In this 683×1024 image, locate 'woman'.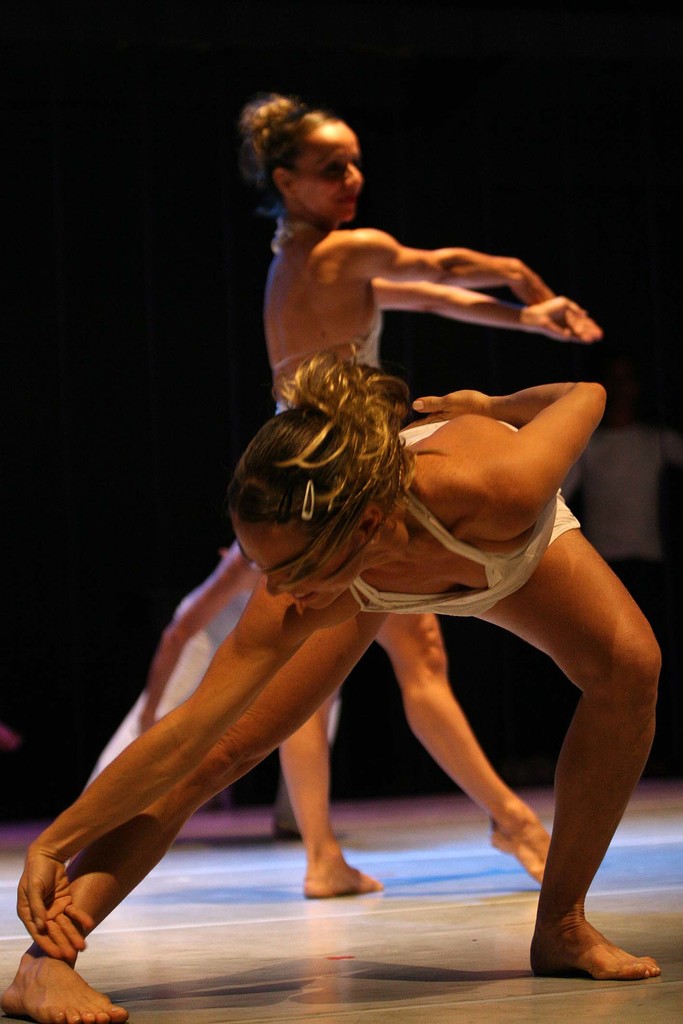
Bounding box: x1=241, y1=90, x2=598, y2=895.
